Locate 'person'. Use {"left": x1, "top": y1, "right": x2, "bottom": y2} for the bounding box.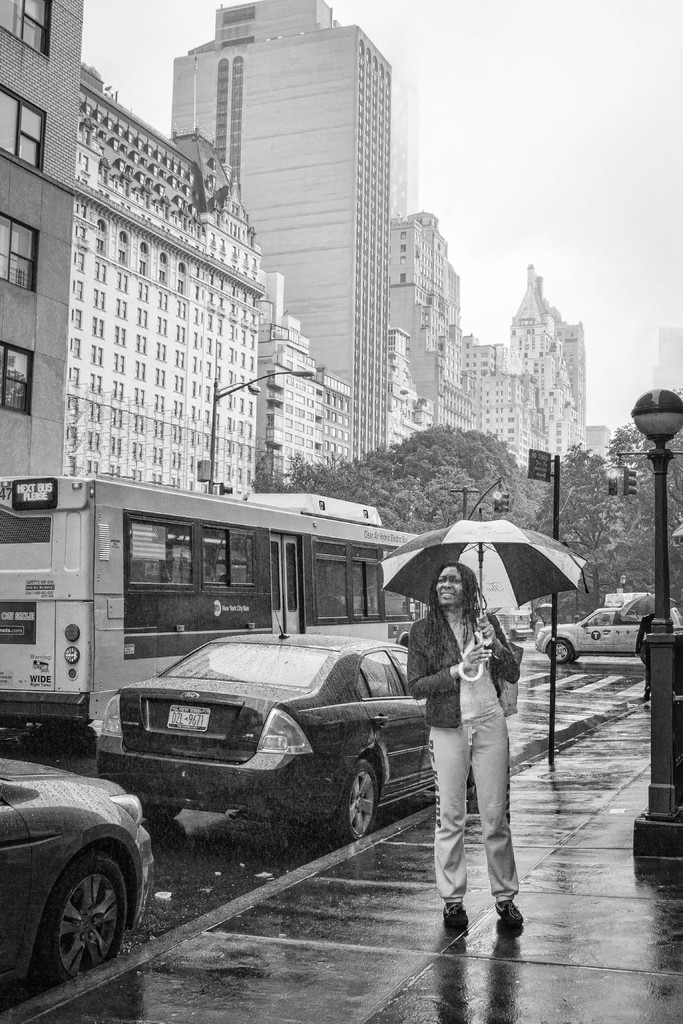
{"left": 407, "top": 559, "right": 530, "bottom": 937}.
